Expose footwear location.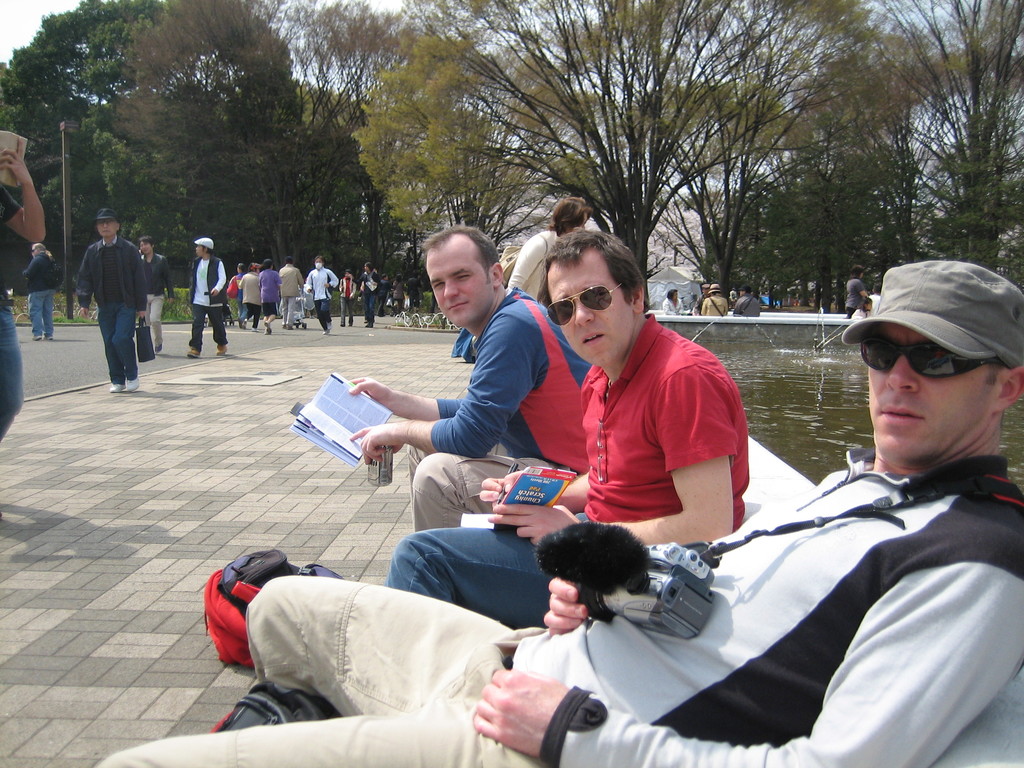
Exposed at <region>188, 340, 212, 358</region>.
